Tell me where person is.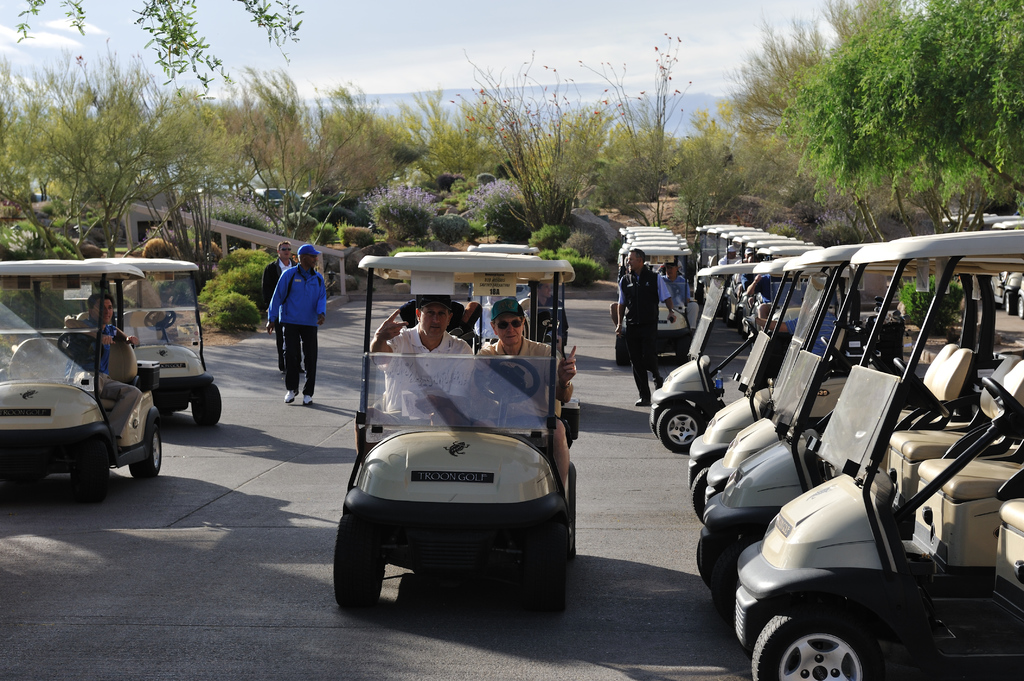
person is at rect(60, 291, 135, 442).
